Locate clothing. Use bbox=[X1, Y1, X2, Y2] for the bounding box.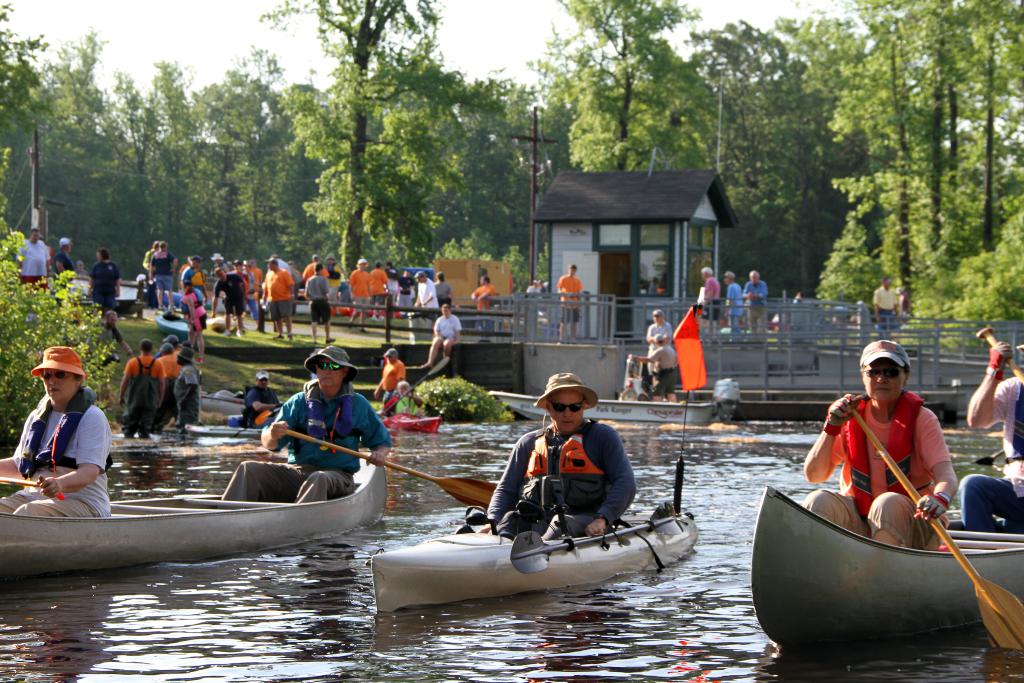
bbox=[414, 278, 439, 309].
